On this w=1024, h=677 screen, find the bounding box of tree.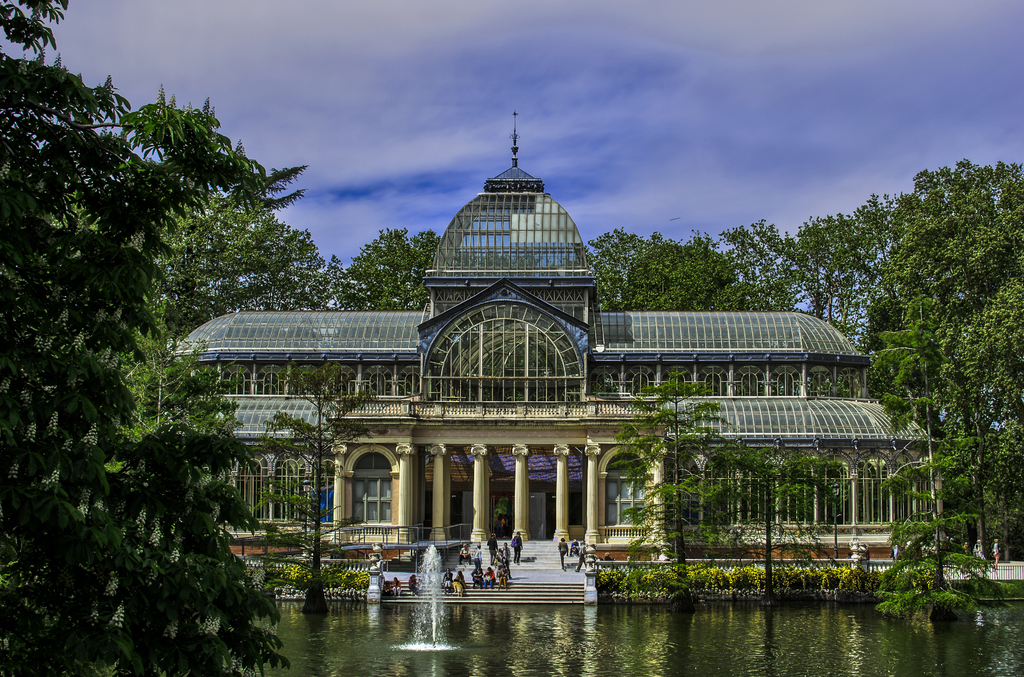
Bounding box: <bbox>0, 0, 108, 676</bbox>.
